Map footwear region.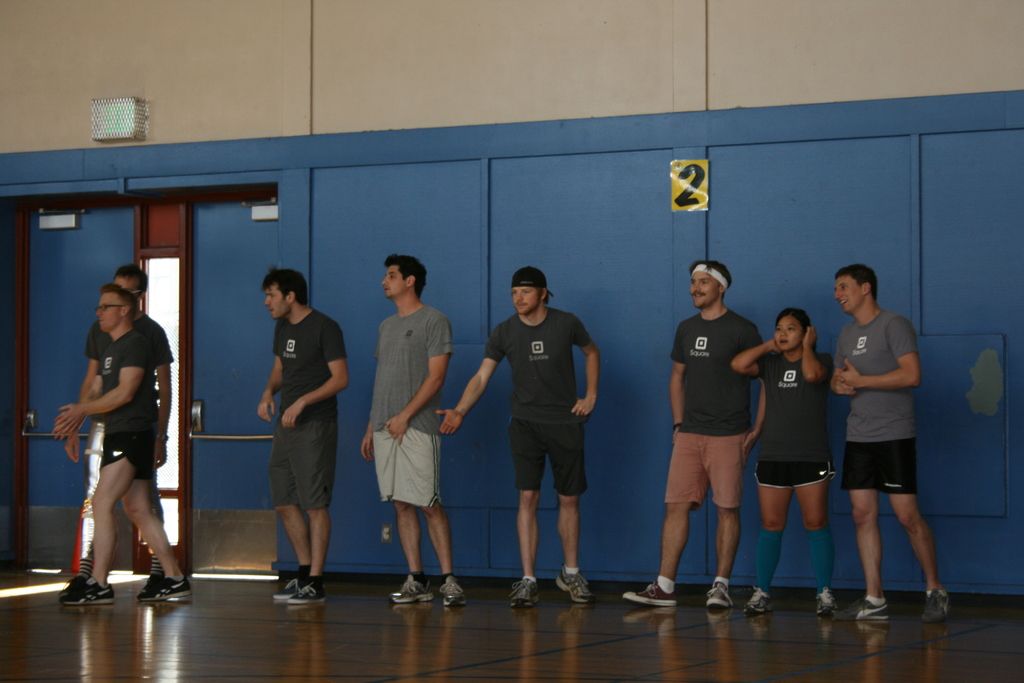
Mapped to x1=291 y1=582 x2=328 y2=603.
